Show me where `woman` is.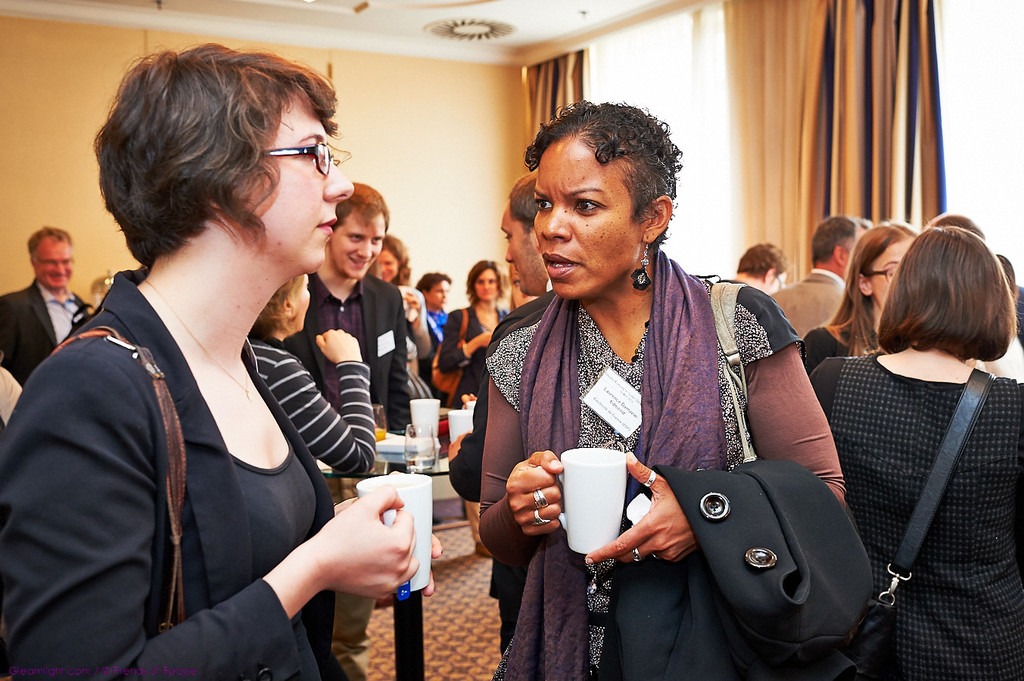
`woman` is at l=473, t=98, r=851, b=680.
